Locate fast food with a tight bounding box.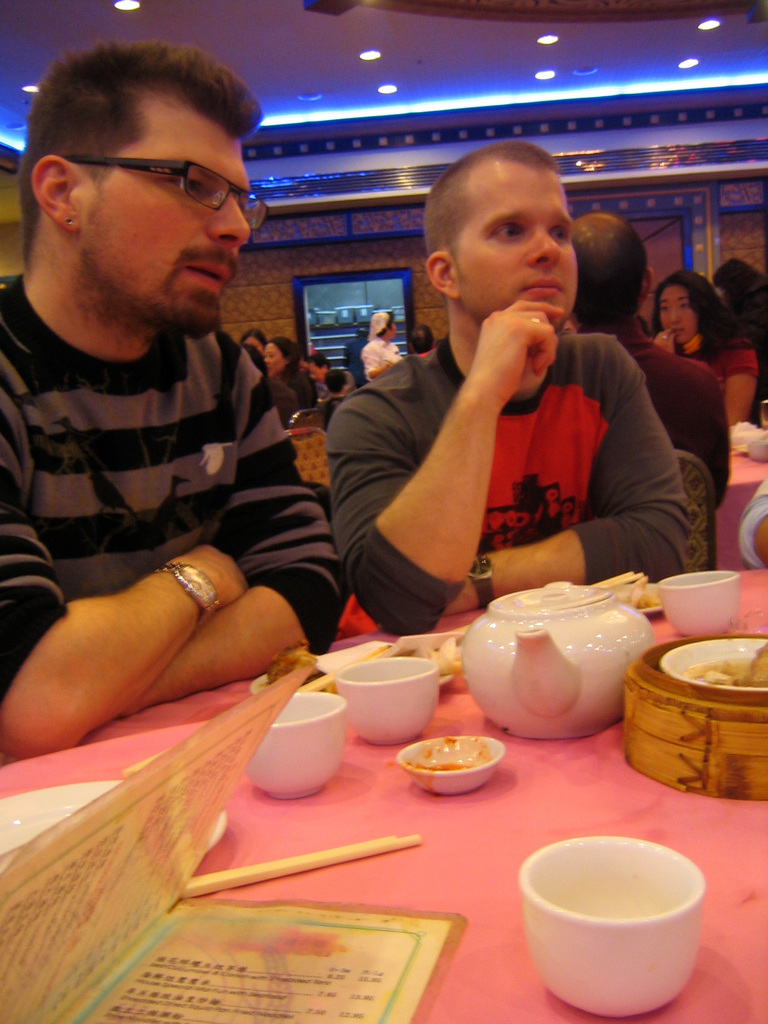
411:638:467:675.
